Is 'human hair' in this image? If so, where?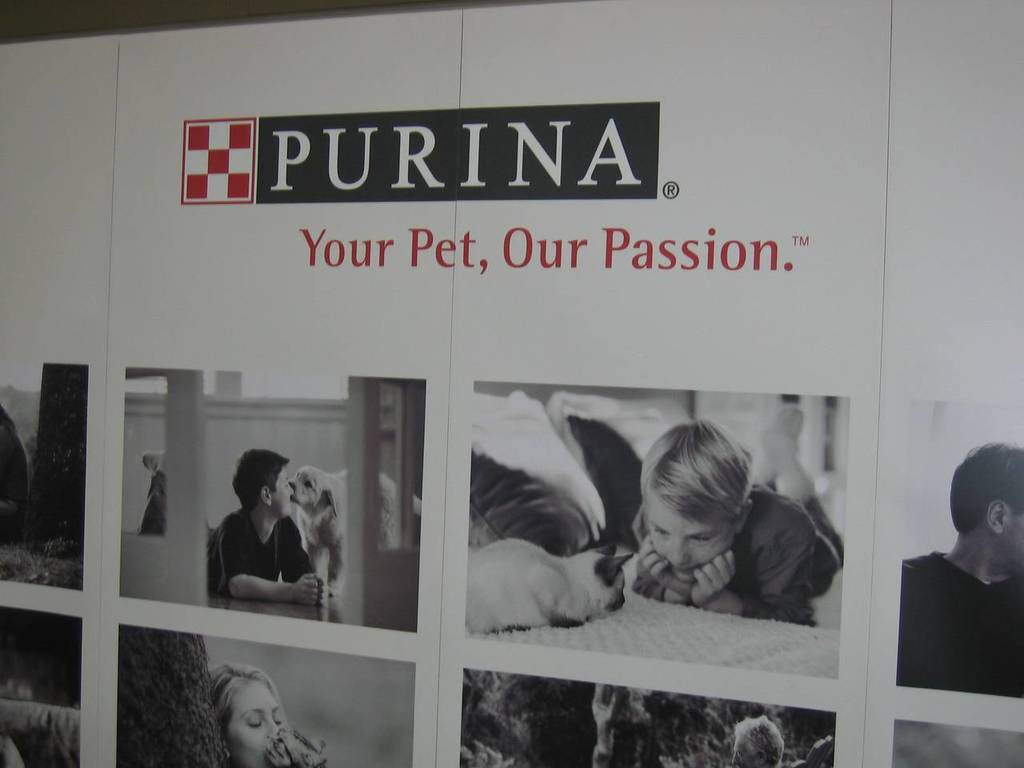
Yes, at BBox(730, 712, 782, 767).
